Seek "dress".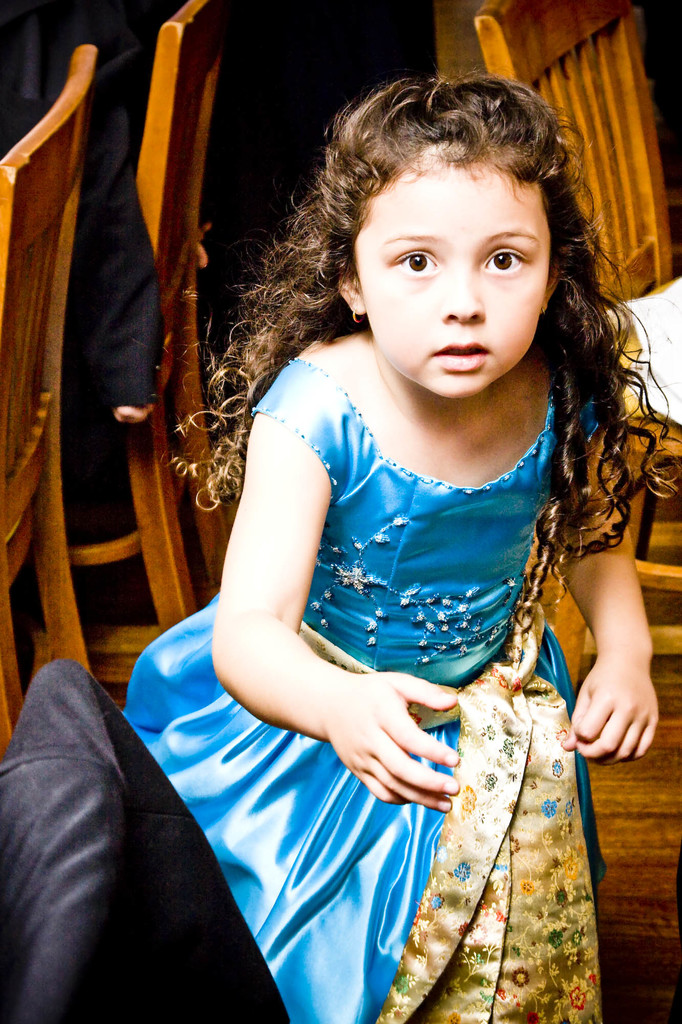
{"left": 122, "top": 363, "right": 613, "bottom": 1023}.
